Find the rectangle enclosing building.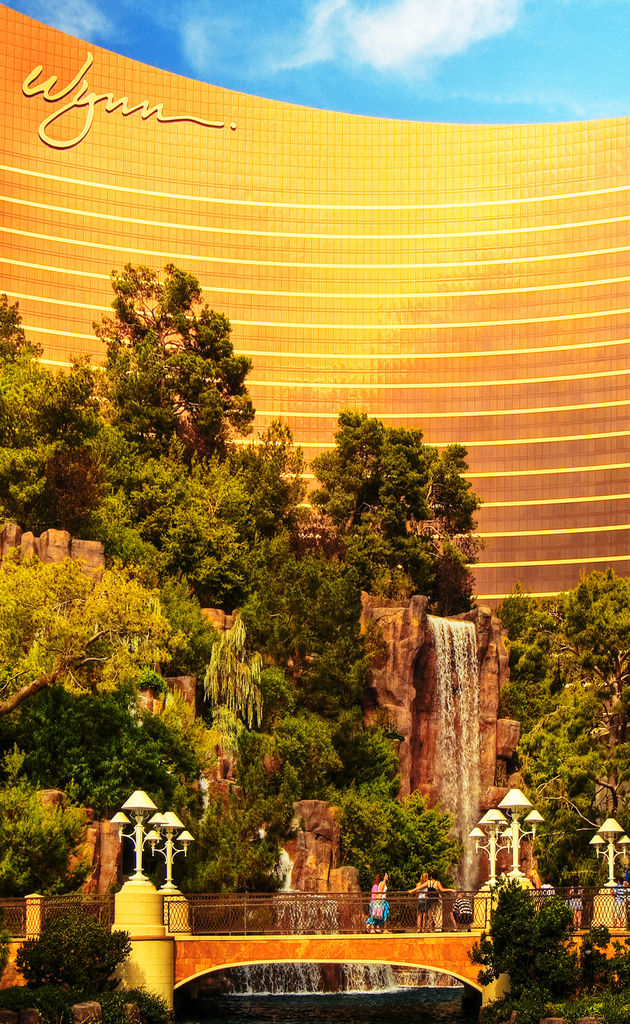
[x1=1, y1=8, x2=629, y2=617].
